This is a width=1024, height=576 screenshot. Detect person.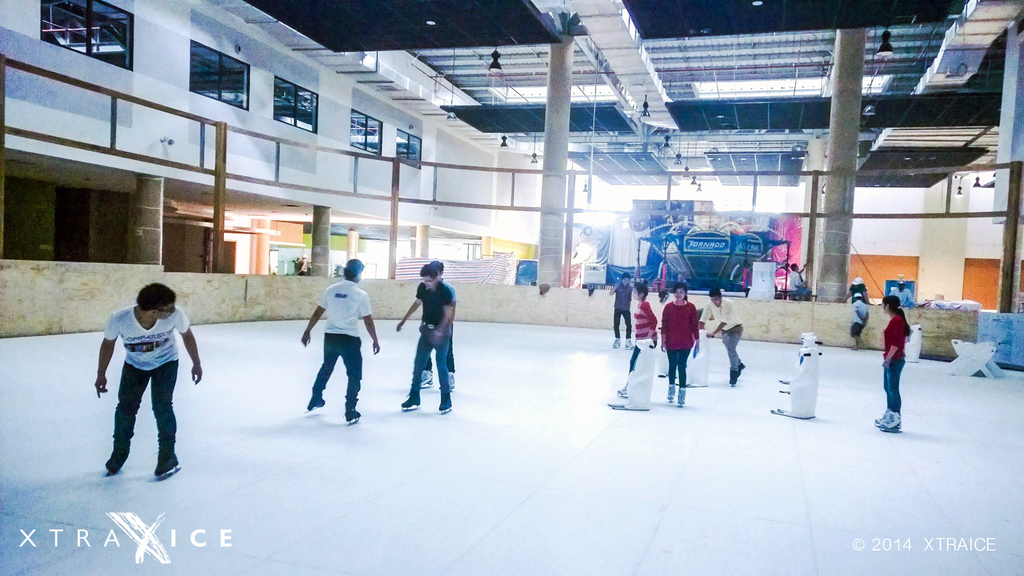
653/284/700/387.
